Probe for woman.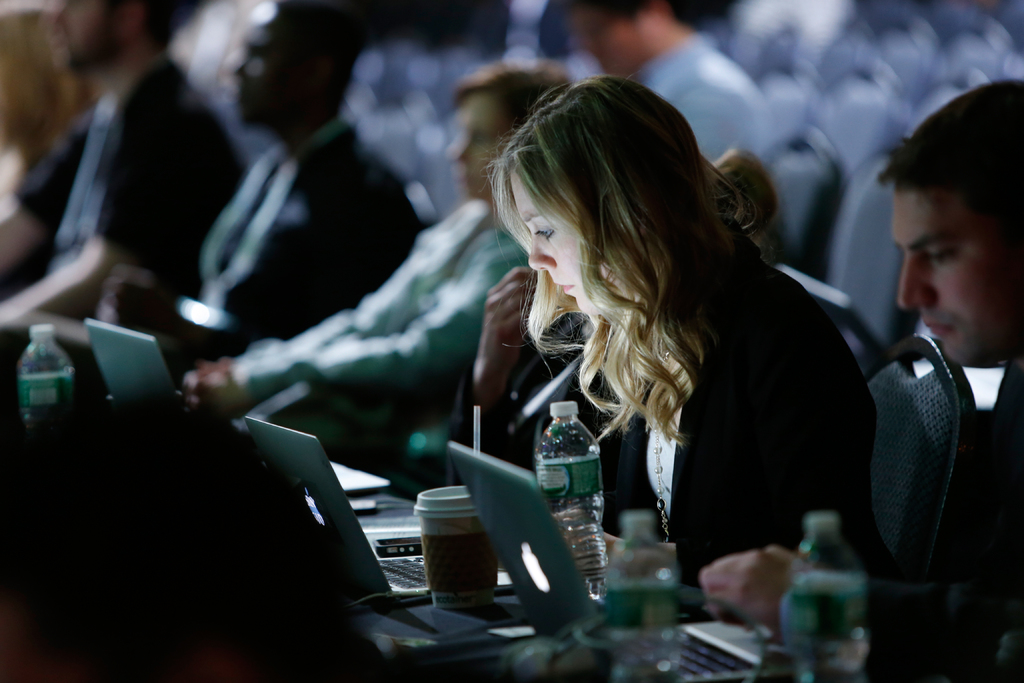
Probe result: <region>441, 86, 857, 618</region>.
